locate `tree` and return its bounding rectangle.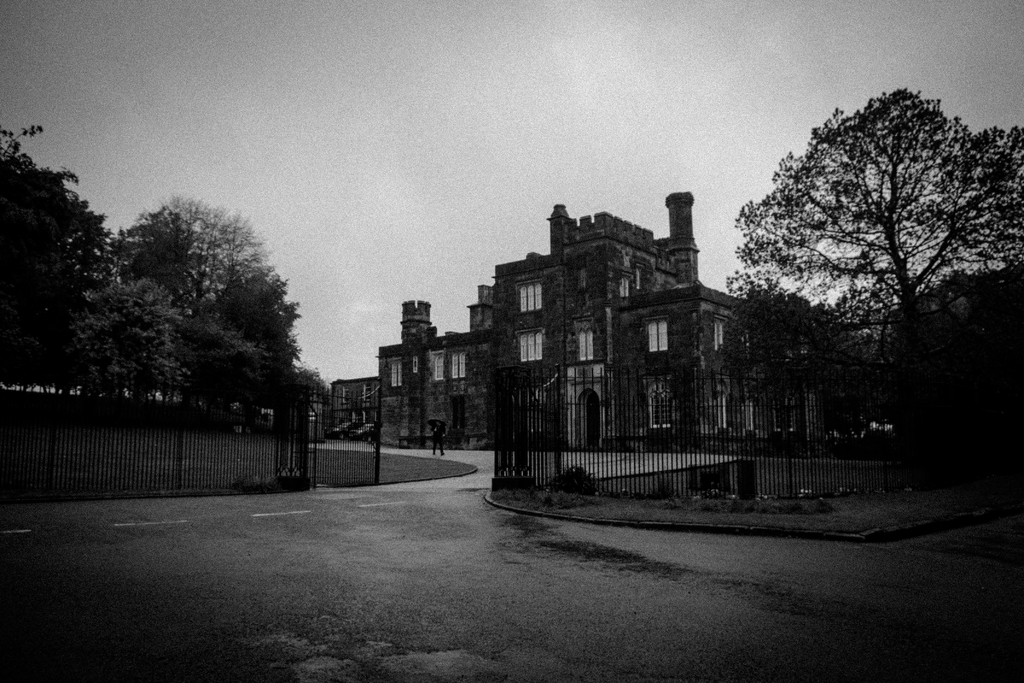
296:367:335:412.
